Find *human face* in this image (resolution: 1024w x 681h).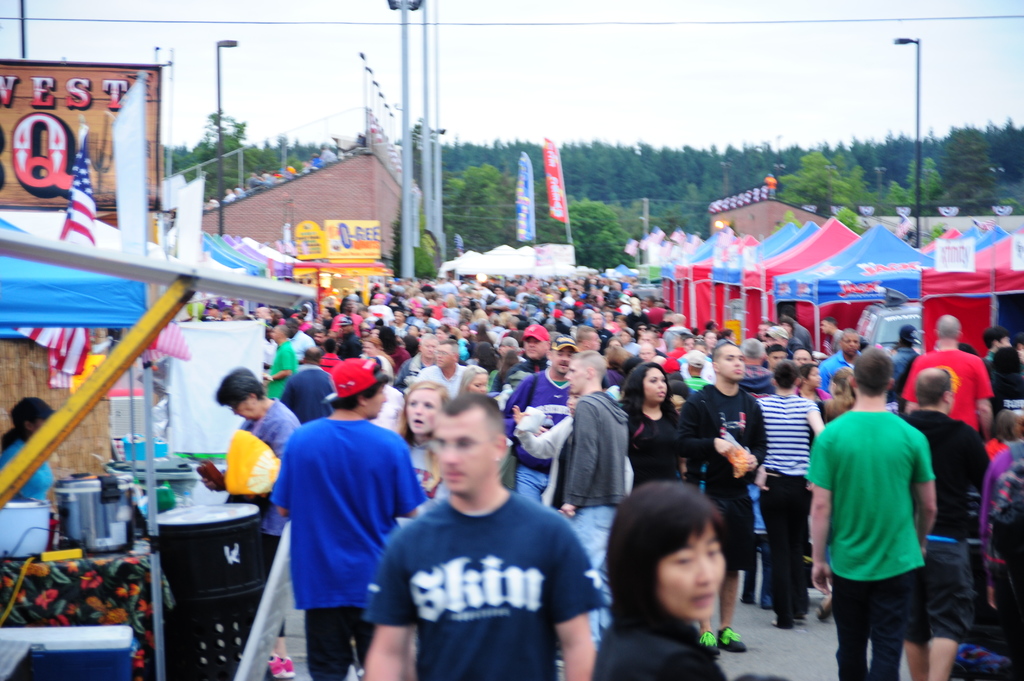
bbox=[566, 362, 587, 394].
